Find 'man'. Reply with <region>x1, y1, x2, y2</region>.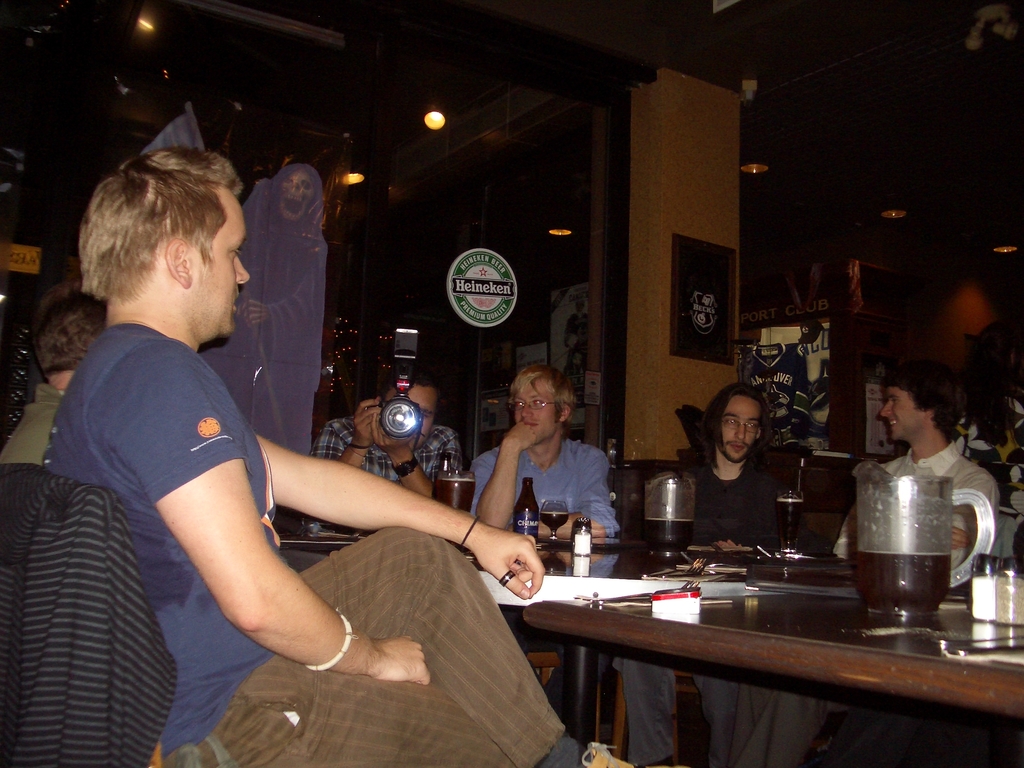
<region>467, 360, 617, 730</region>.
